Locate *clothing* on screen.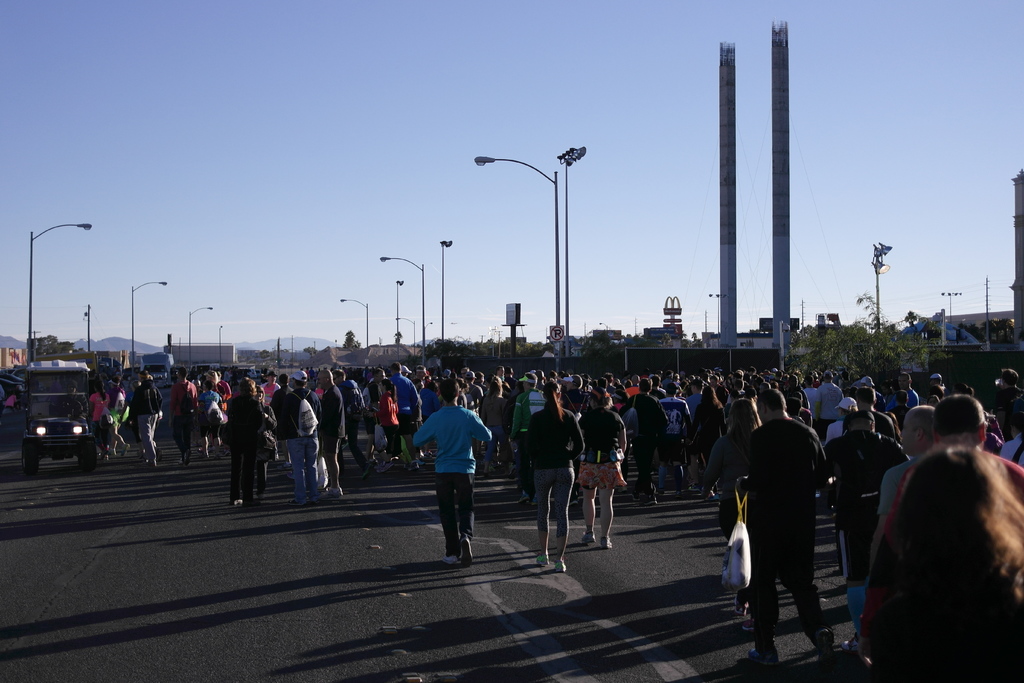
On screen at bbox=(413, 399, 494, 474).
